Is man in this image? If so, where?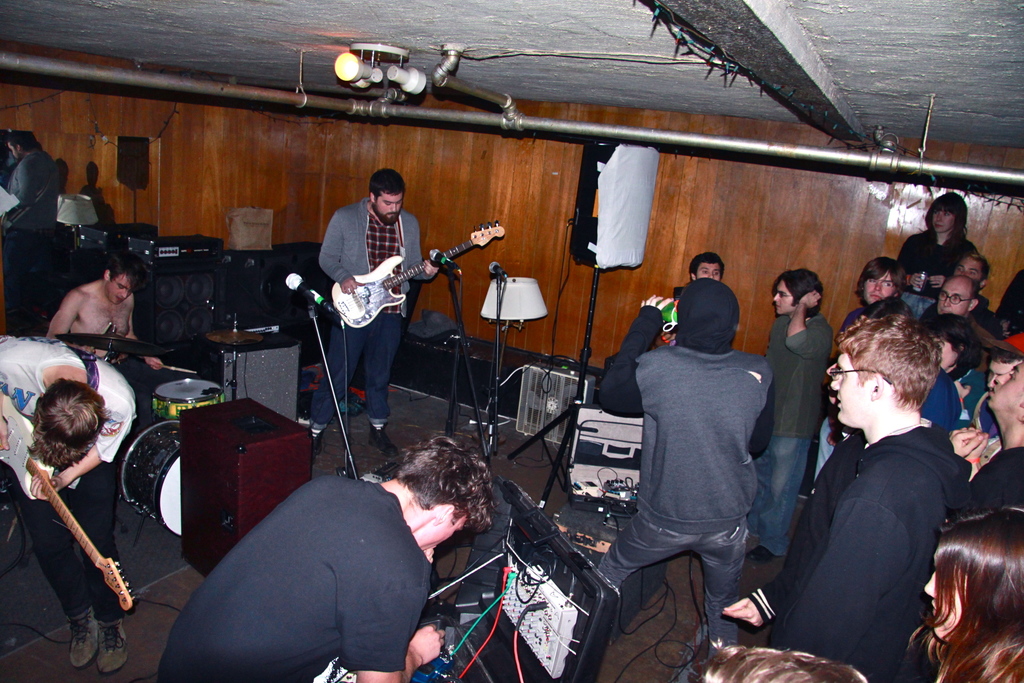
Yes, at (left=927, top=253, right=1001, bottom=336).
